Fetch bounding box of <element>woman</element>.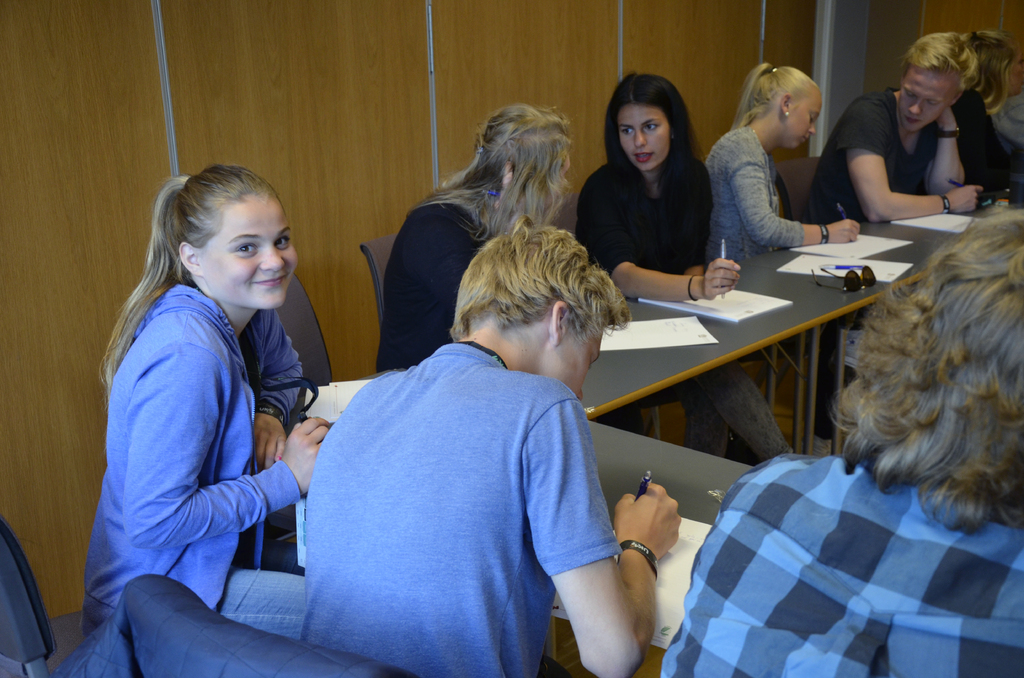
Bbox: 572/71/796/460.
